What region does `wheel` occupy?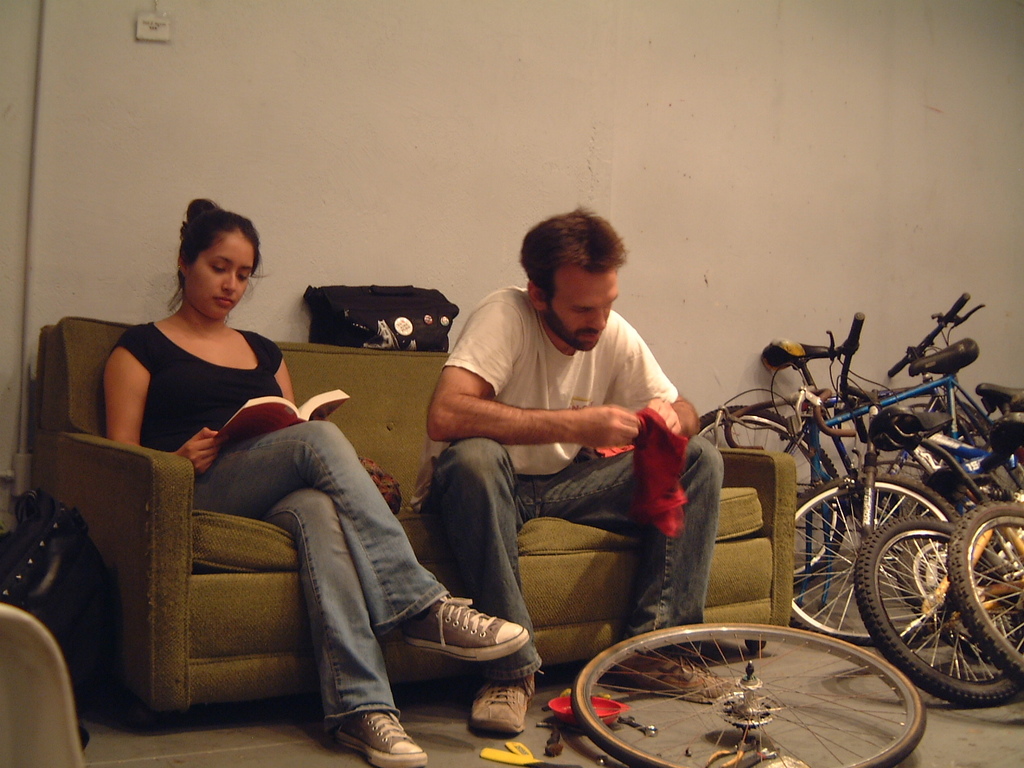
<bbox>698, 402, 840, 590</bbox>.
